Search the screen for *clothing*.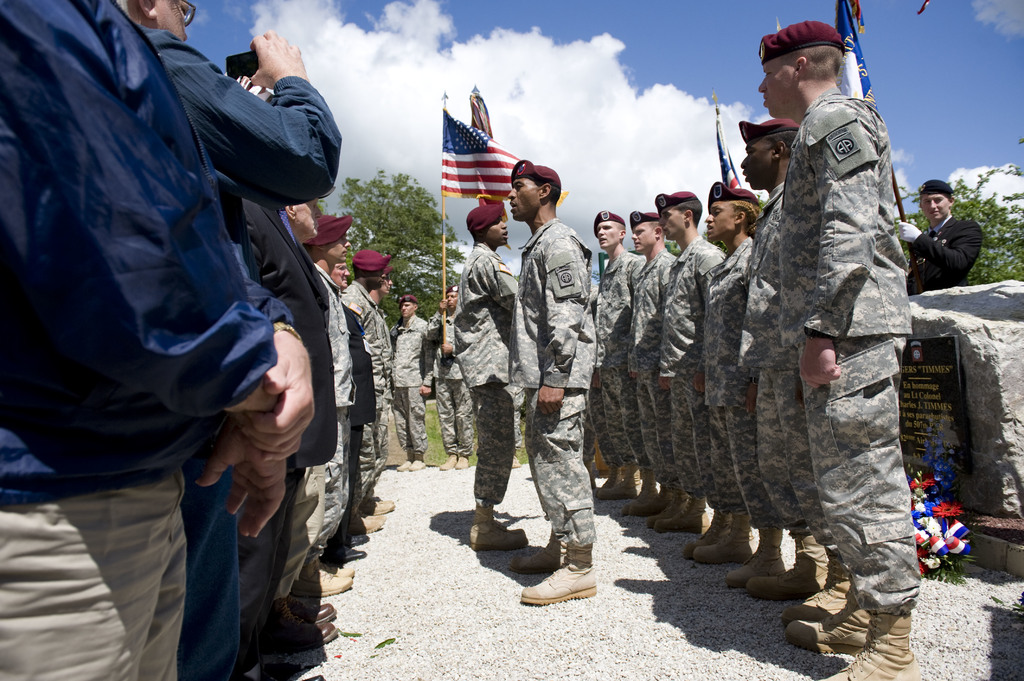
Found at 690, 233, 785, 533.
